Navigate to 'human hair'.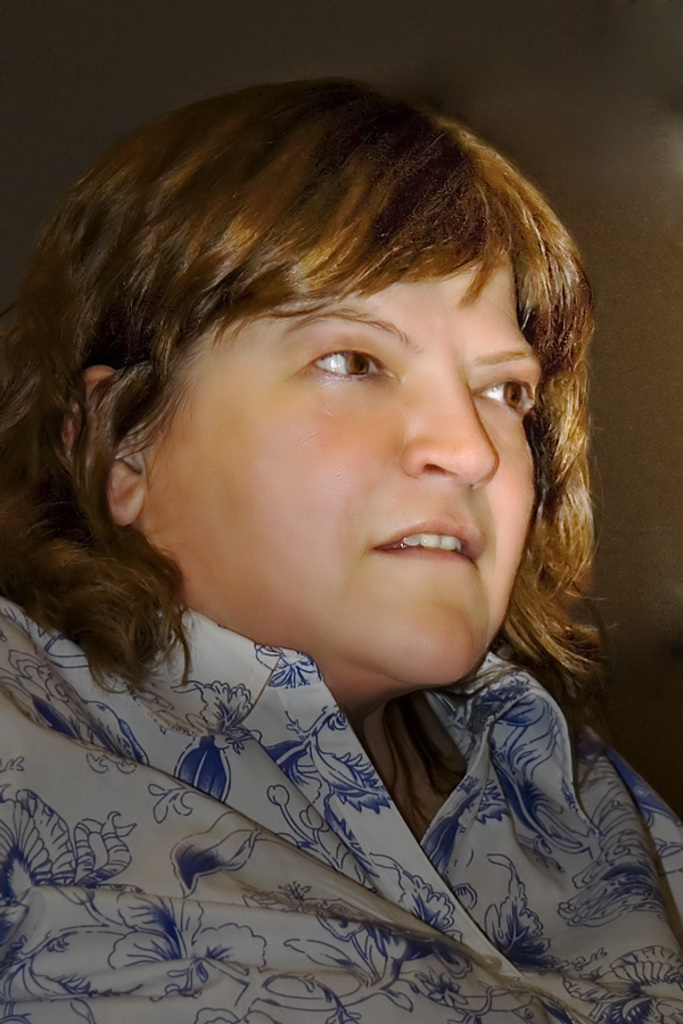
Navigation target: 35:85:585:696.
